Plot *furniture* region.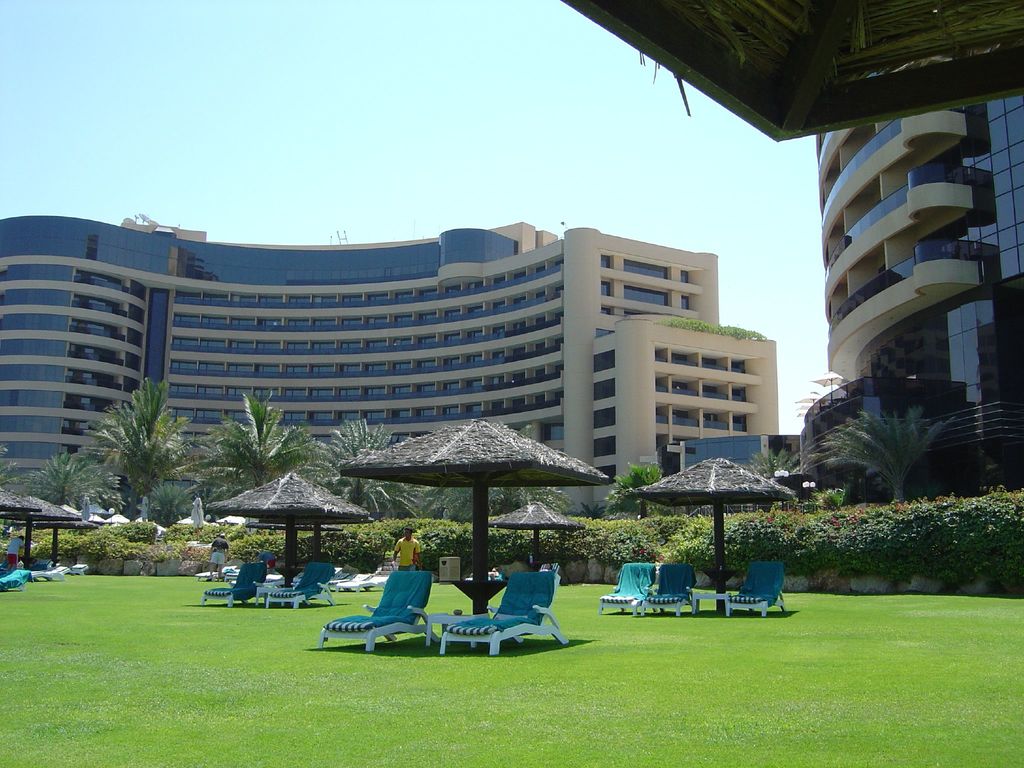
Plotted at x1=440 y1=572 x2=571 y2=655.
